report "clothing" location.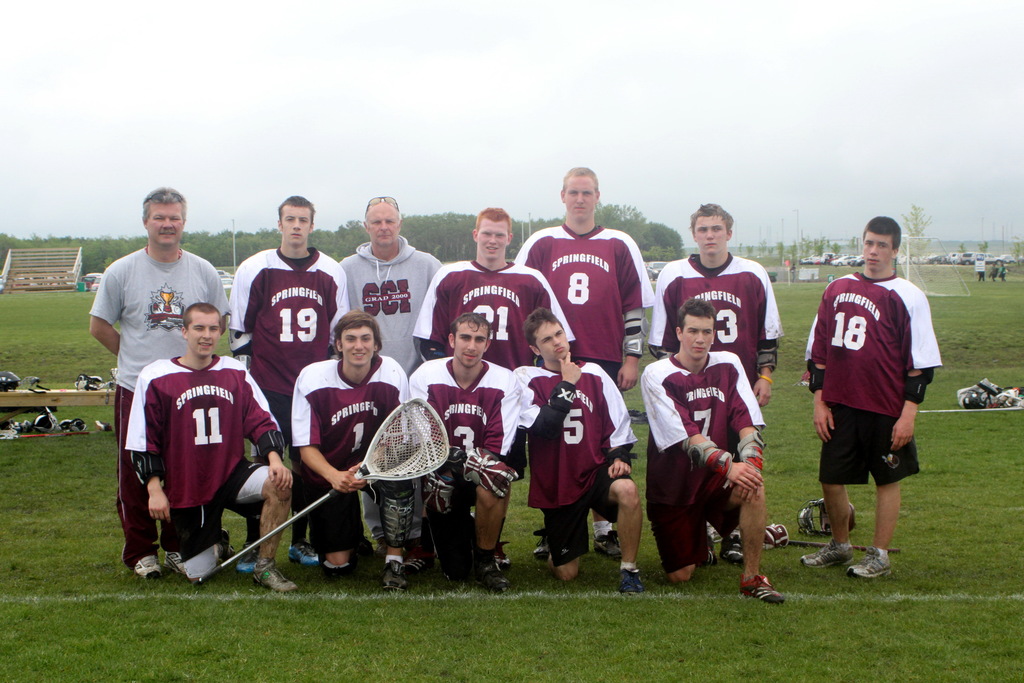
Report: 515,359,635,542.
